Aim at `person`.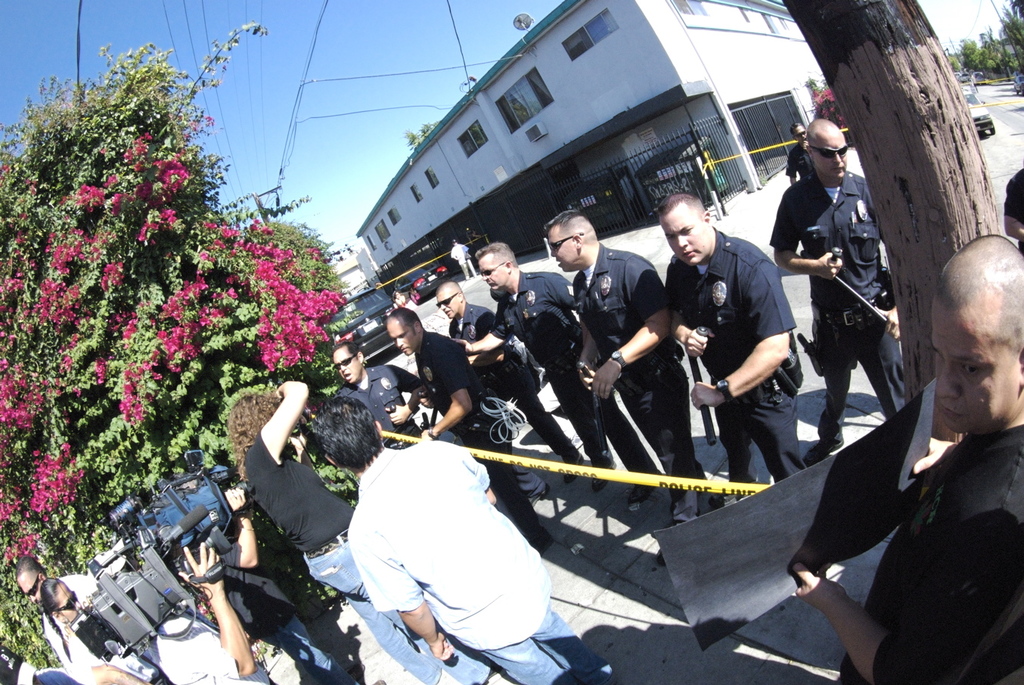
Aimed at [x1=36, y1=581, x2=174, y2=684].
